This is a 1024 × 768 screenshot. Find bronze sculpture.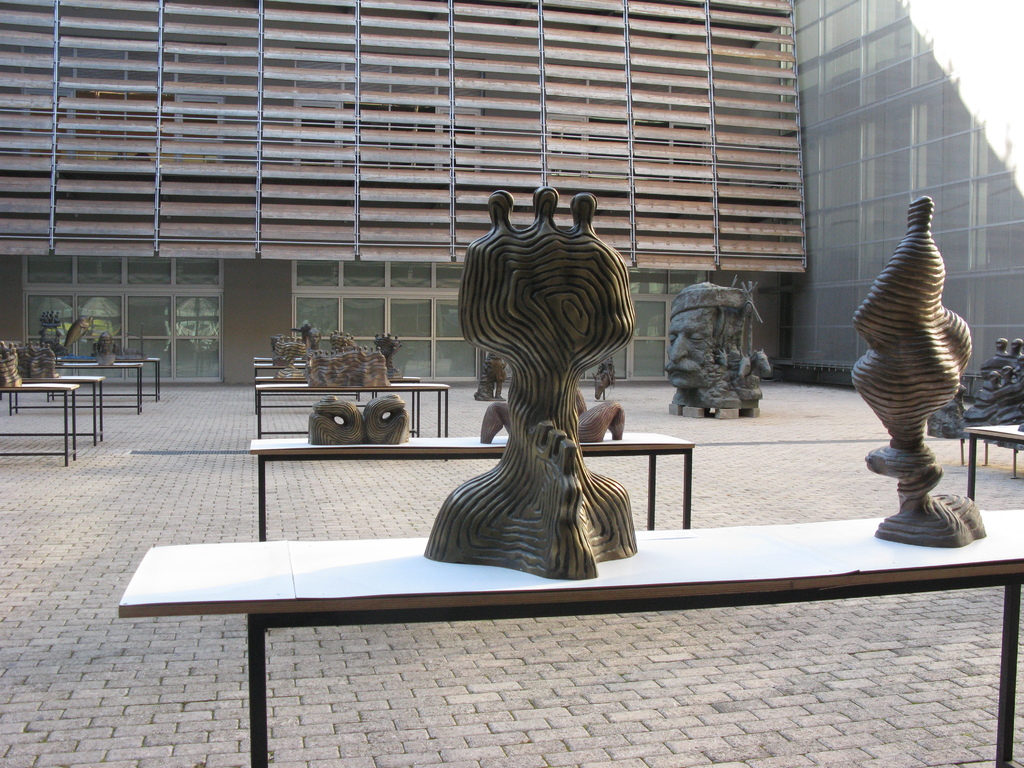
Bounding box: crop(849, 192, 989, 534).
